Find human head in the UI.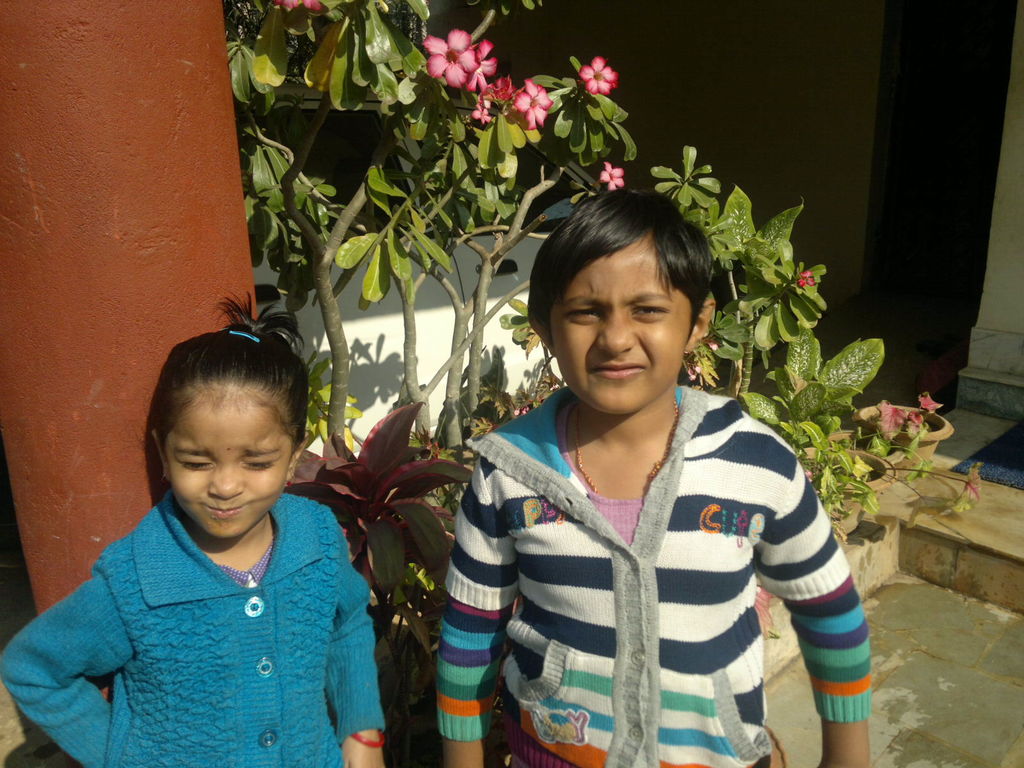
UI element at left=125, top=335, right=306, bottom=552.
